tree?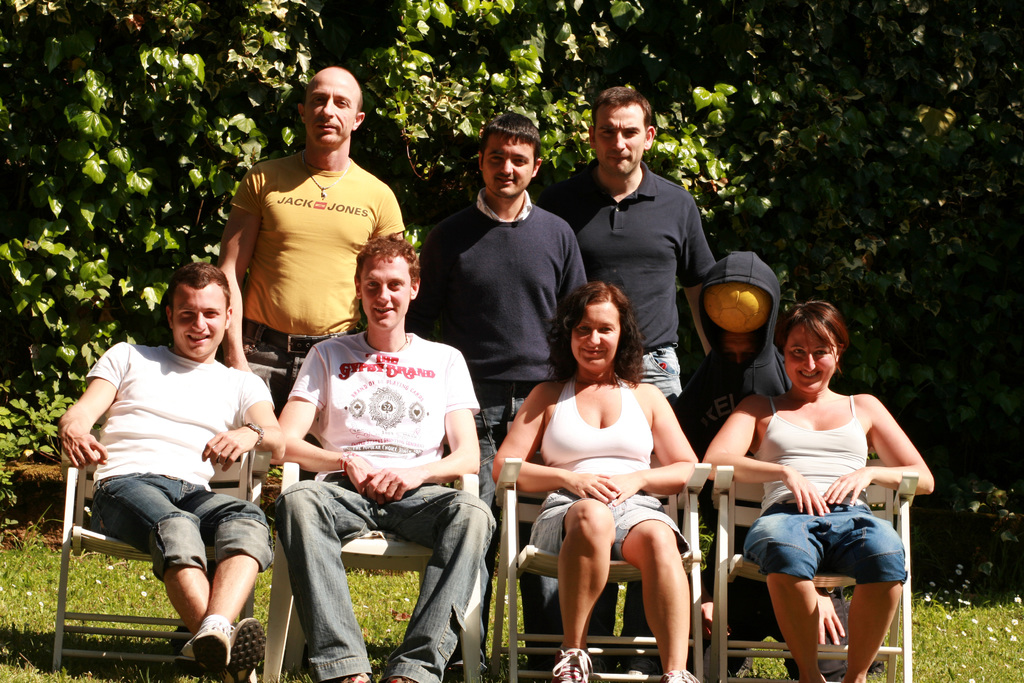
left=0, top=0, right=300, bottom=480
